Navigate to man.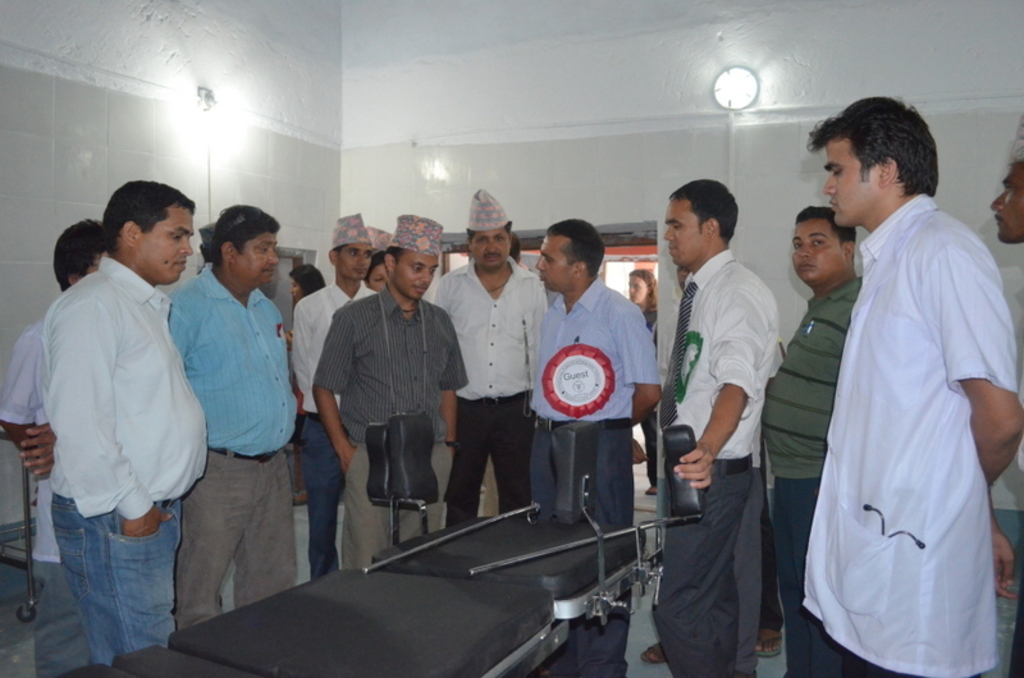
Navigation target: pyautogui.locateOnScreen(524, 220, 663, 677).
